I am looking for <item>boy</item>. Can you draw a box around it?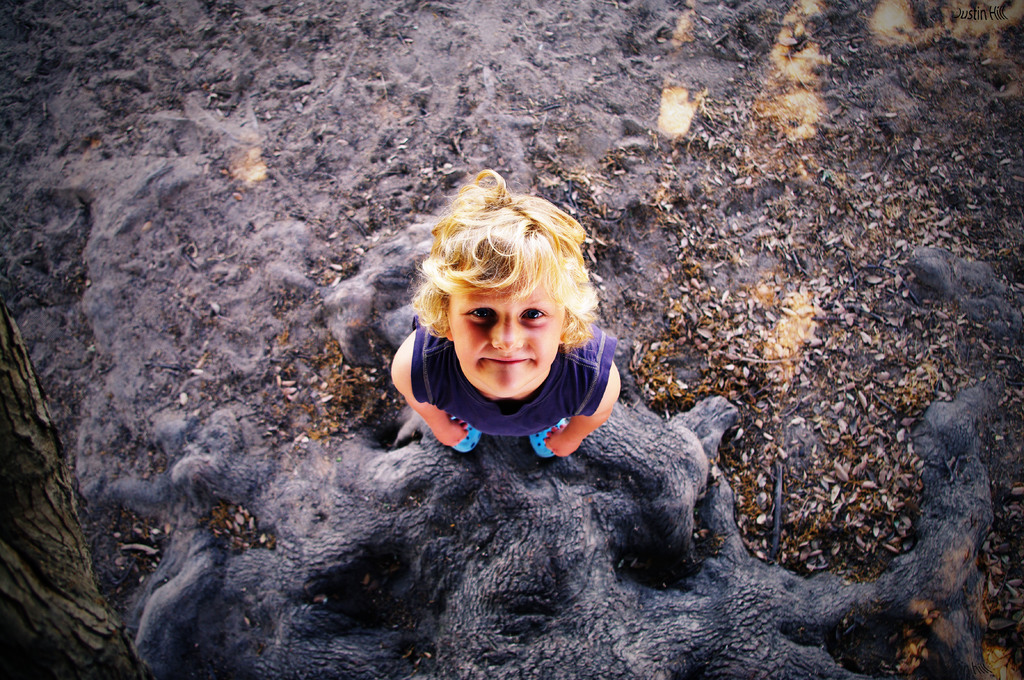
Sure, the bounding box is (left=369, top=204, right=668, bottom=491).
